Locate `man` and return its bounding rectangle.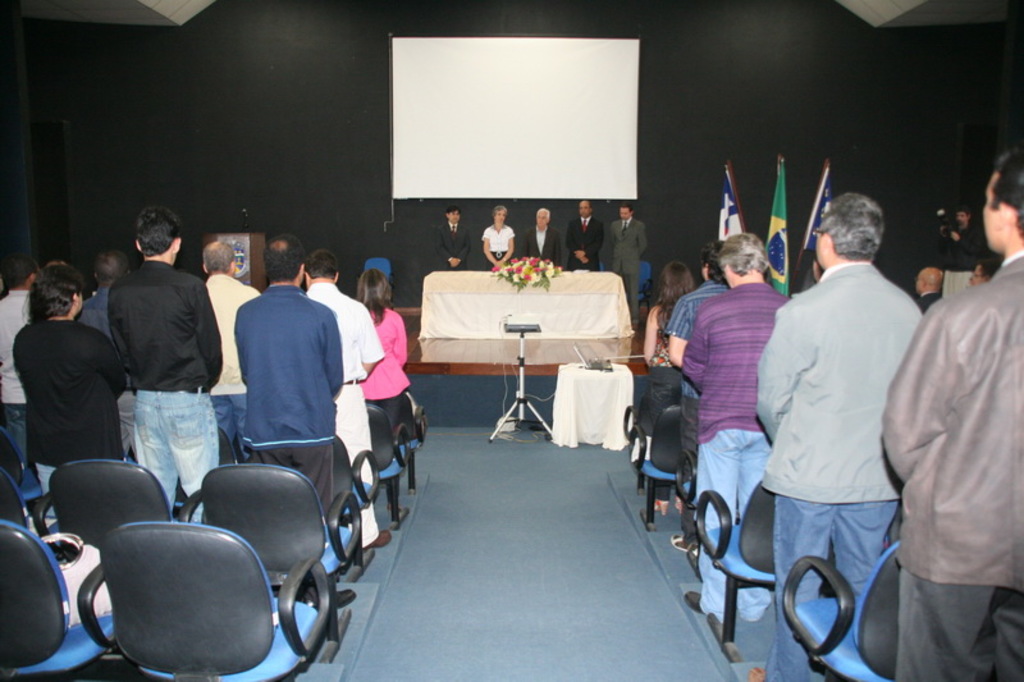
left=878, top=141, right=1023, bottom=681.
